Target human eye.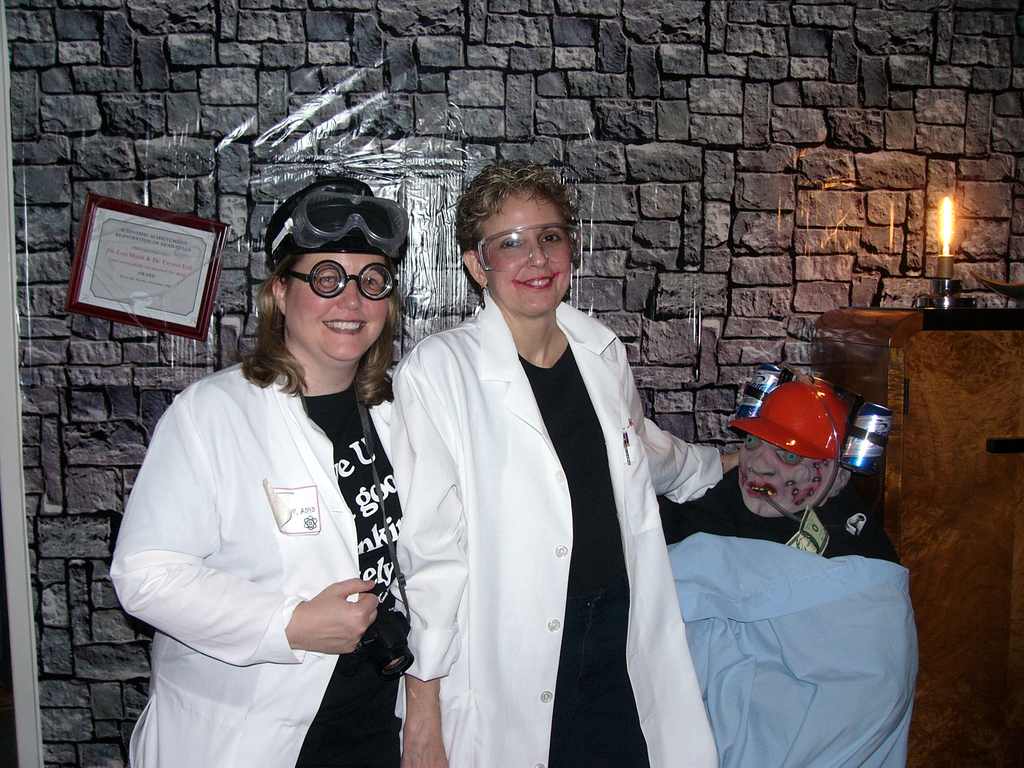
Target region: (742,435,759,451).
